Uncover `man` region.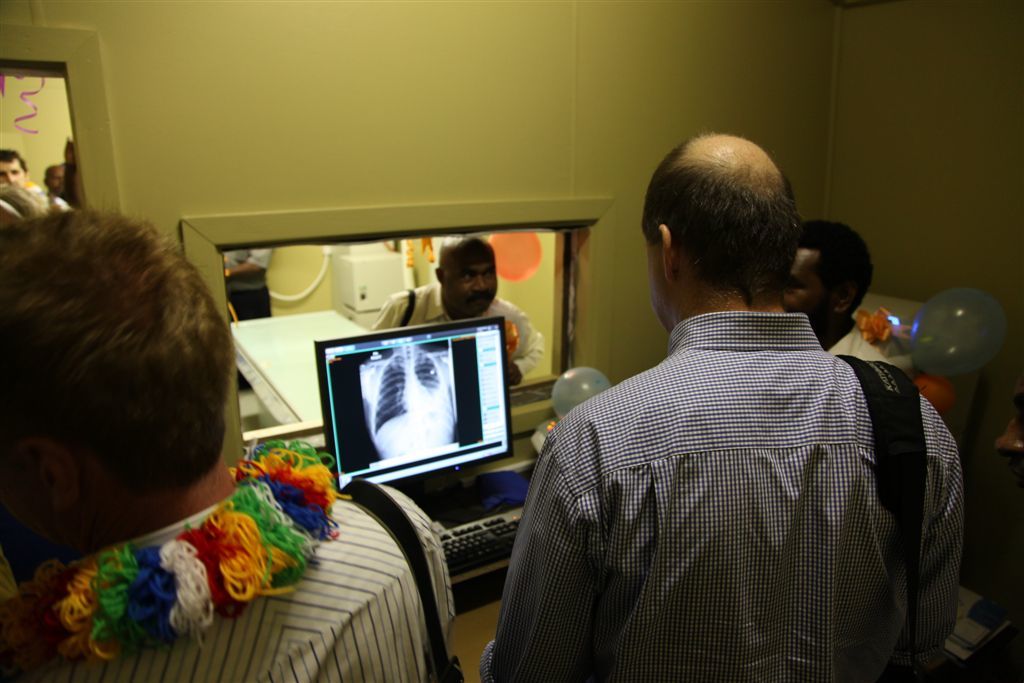
Uncovered: box=[499, 143, 966, 667].
